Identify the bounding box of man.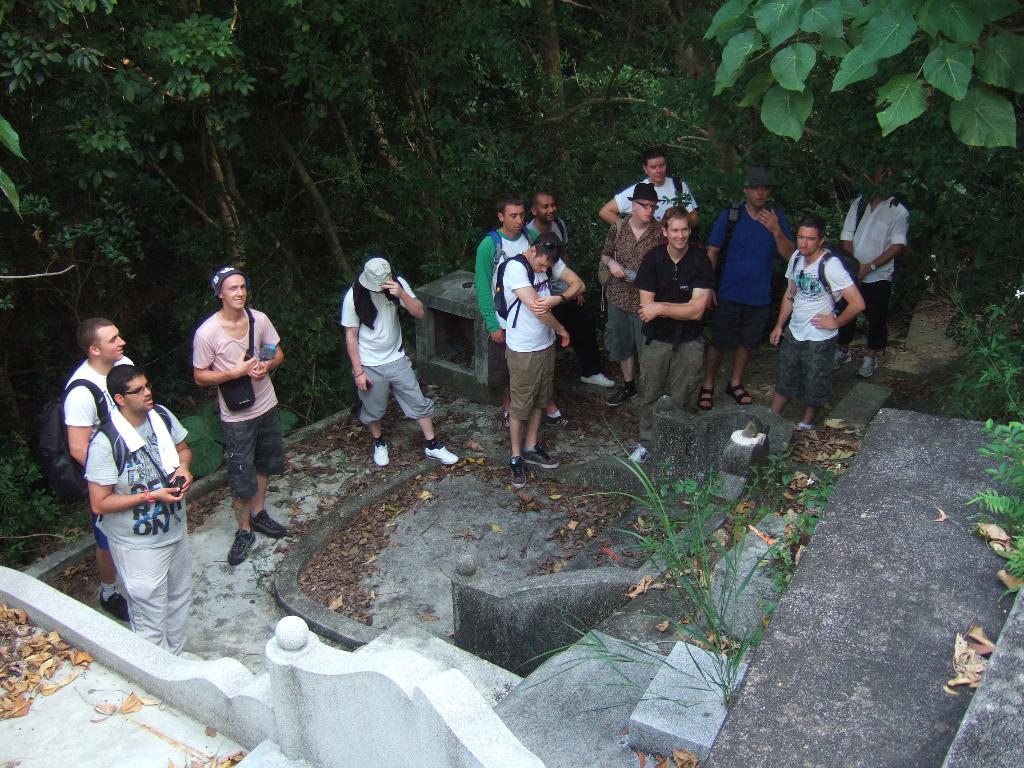
[765,210,867,437].
